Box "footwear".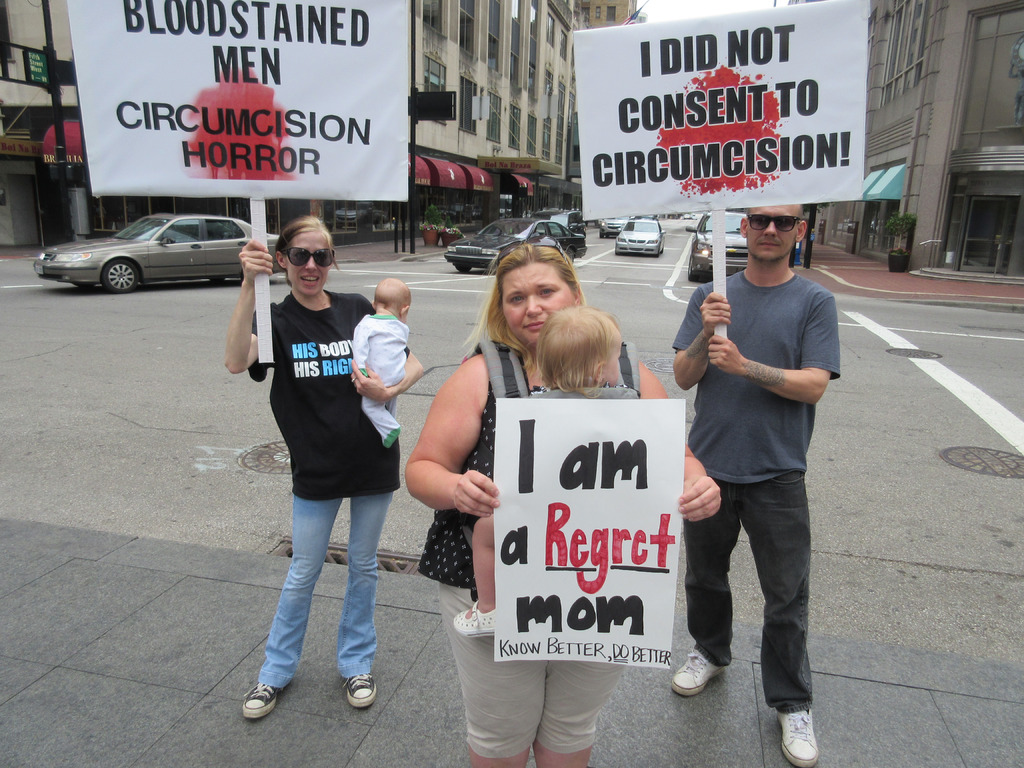
673/646/731/699.
